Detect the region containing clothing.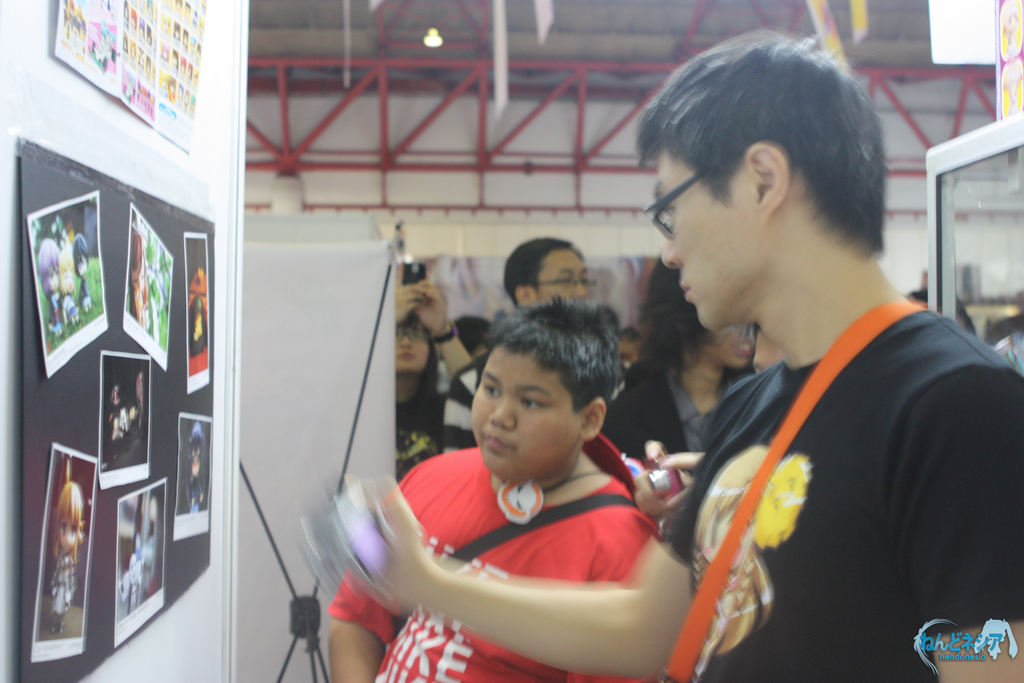
{"x1": 51, "y1": 551, "x2": 79, "y2": 616}.
